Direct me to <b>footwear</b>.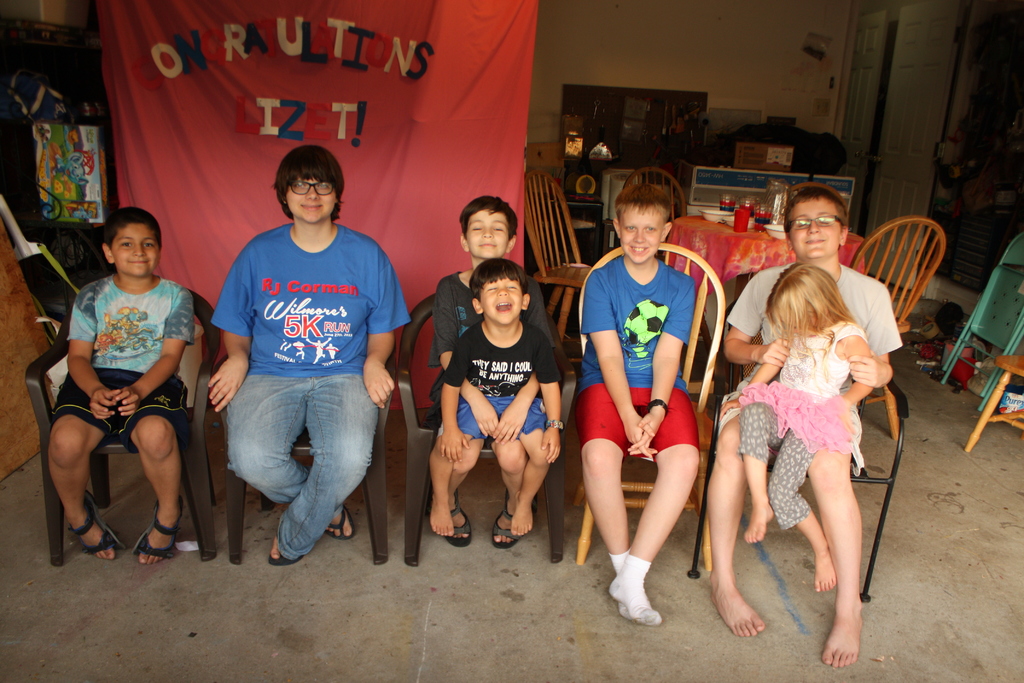
Direction: <box>270,527,308,566</box>.
